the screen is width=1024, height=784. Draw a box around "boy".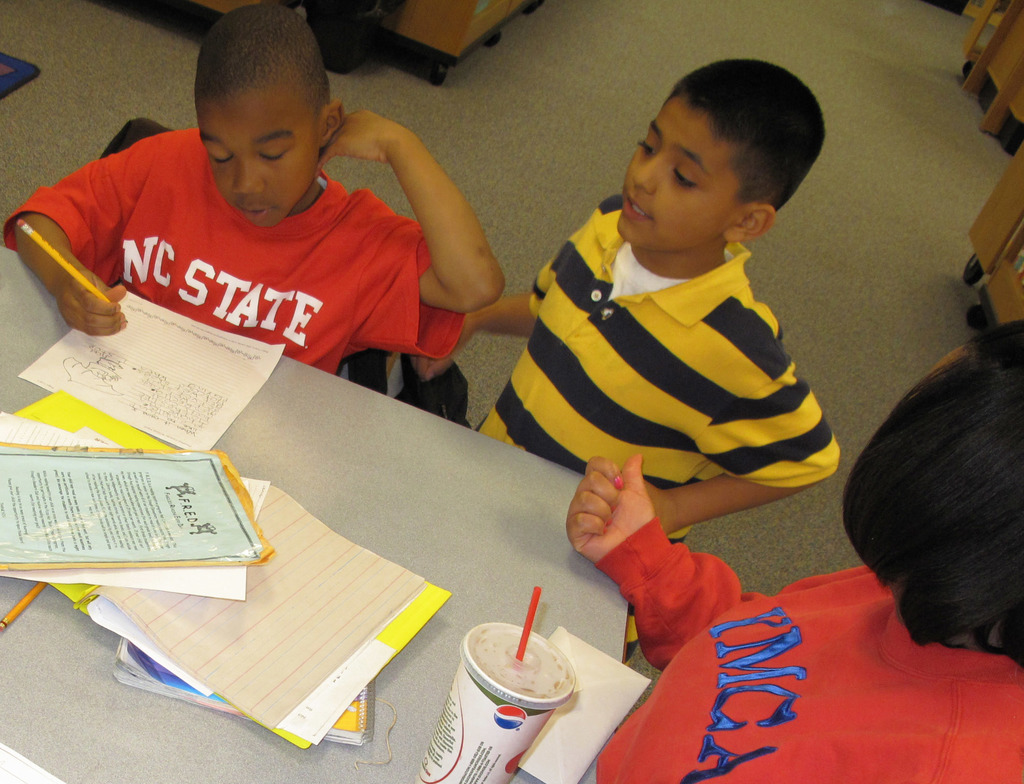
474 58 870 652.
